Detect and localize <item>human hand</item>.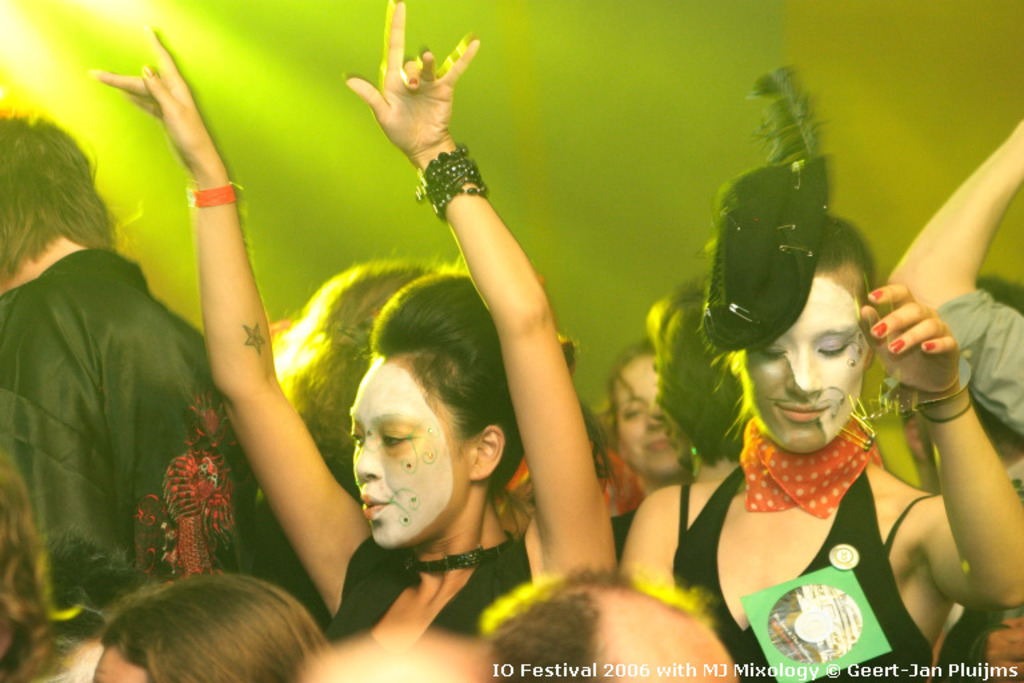
Localized at (left=88, top=27, right=220, bottom=179).
